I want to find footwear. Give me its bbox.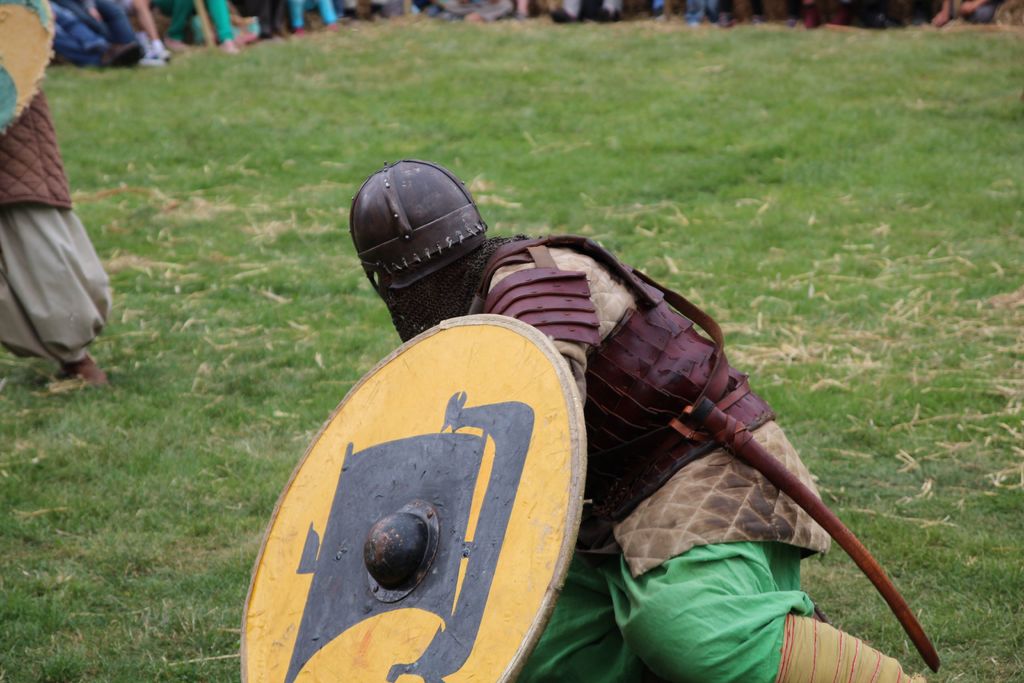
(99,42,144,66).
